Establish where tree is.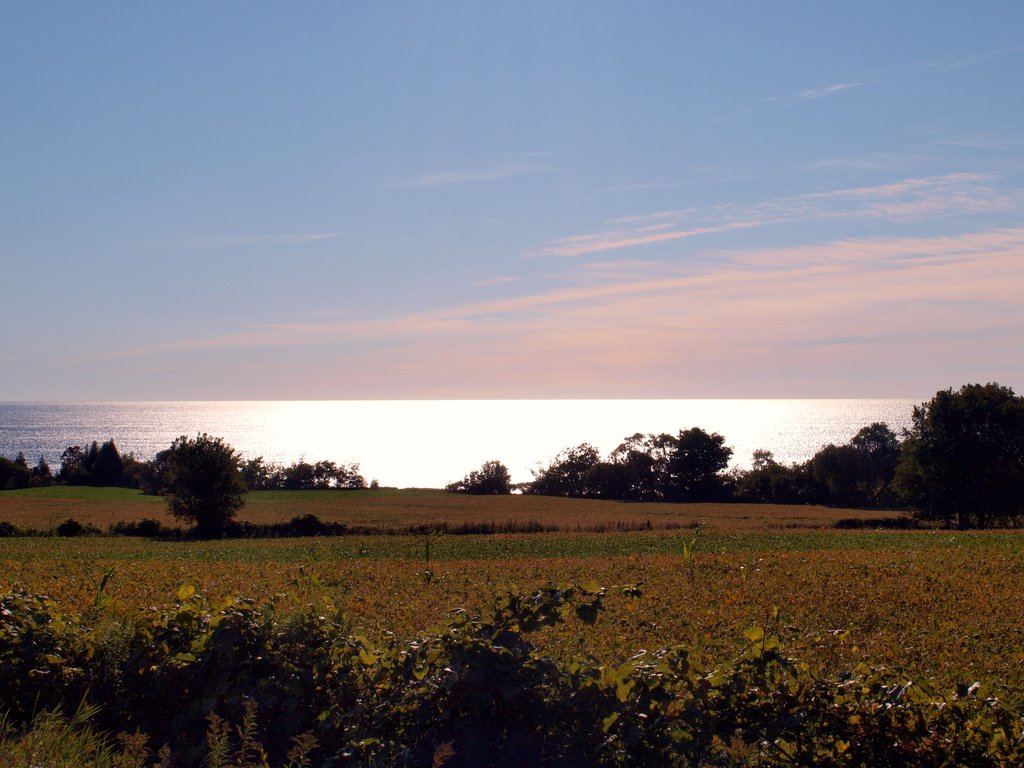
Established at 953,384,1023,530.
